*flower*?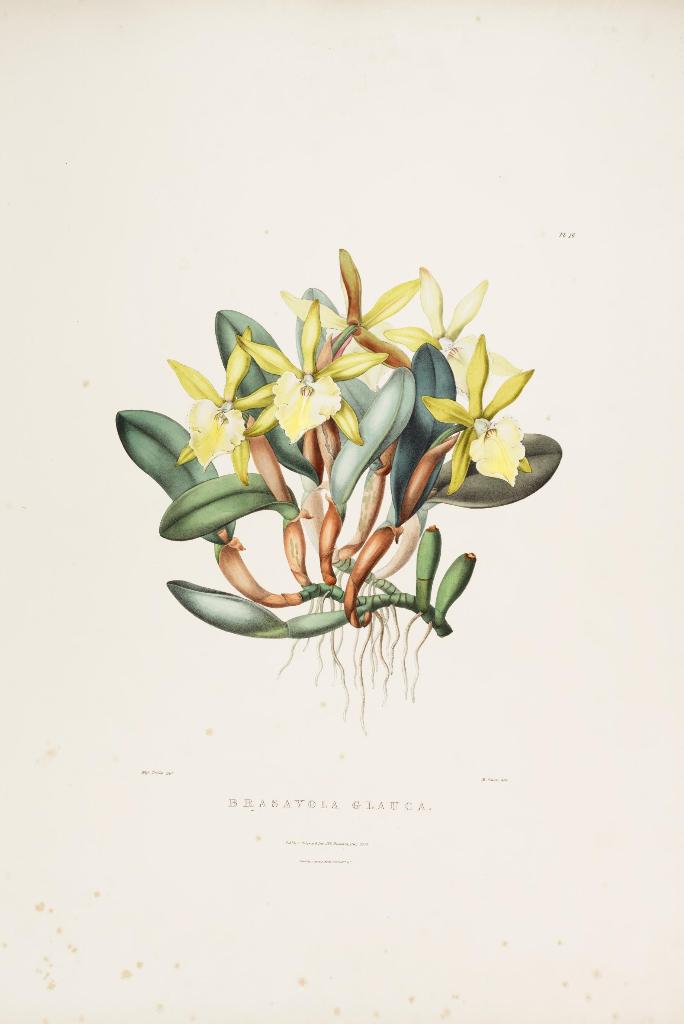
BBox(176, 330, 274, 489)
